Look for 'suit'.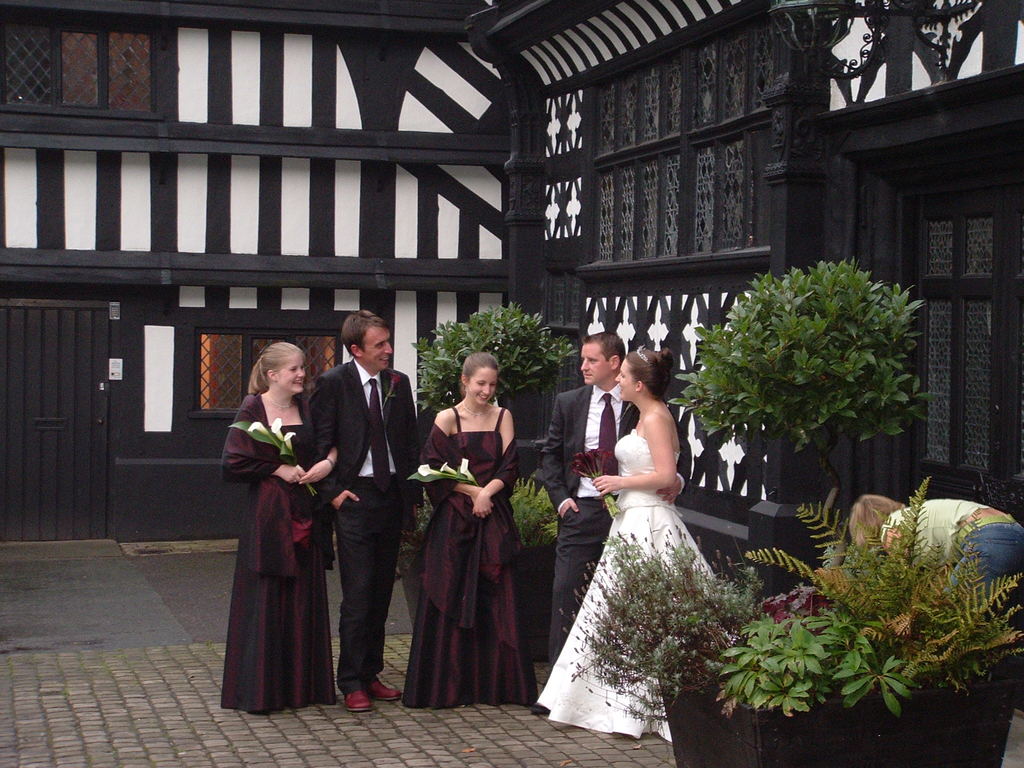
Found: <bbox>538, 380, 691, 685</bbox>.
